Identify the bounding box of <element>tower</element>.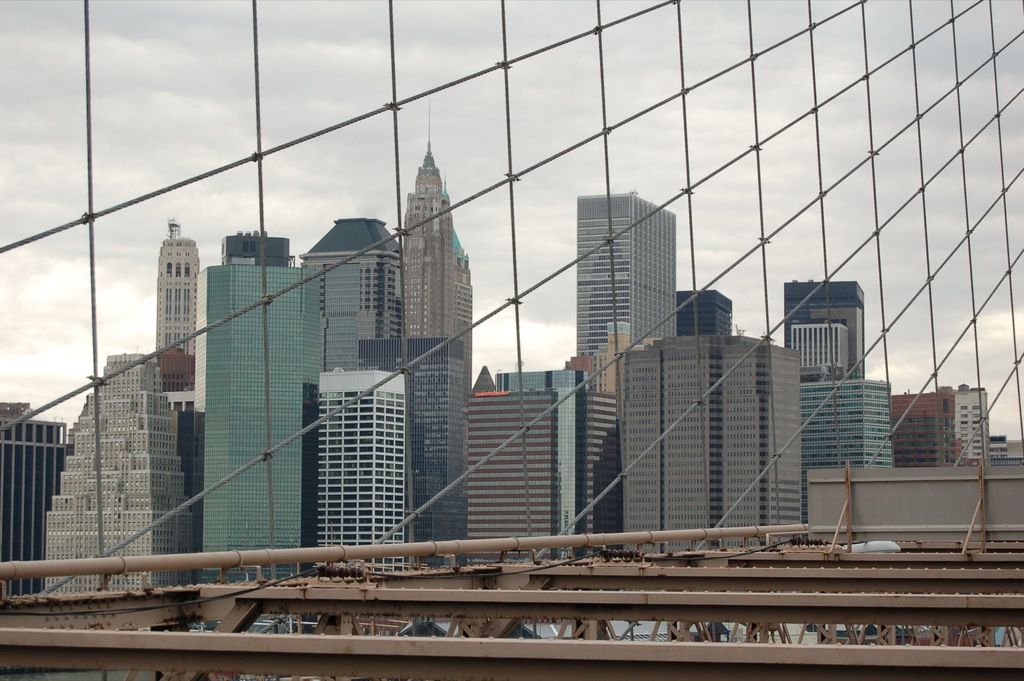
BBox(779, 274, 875, 372).
